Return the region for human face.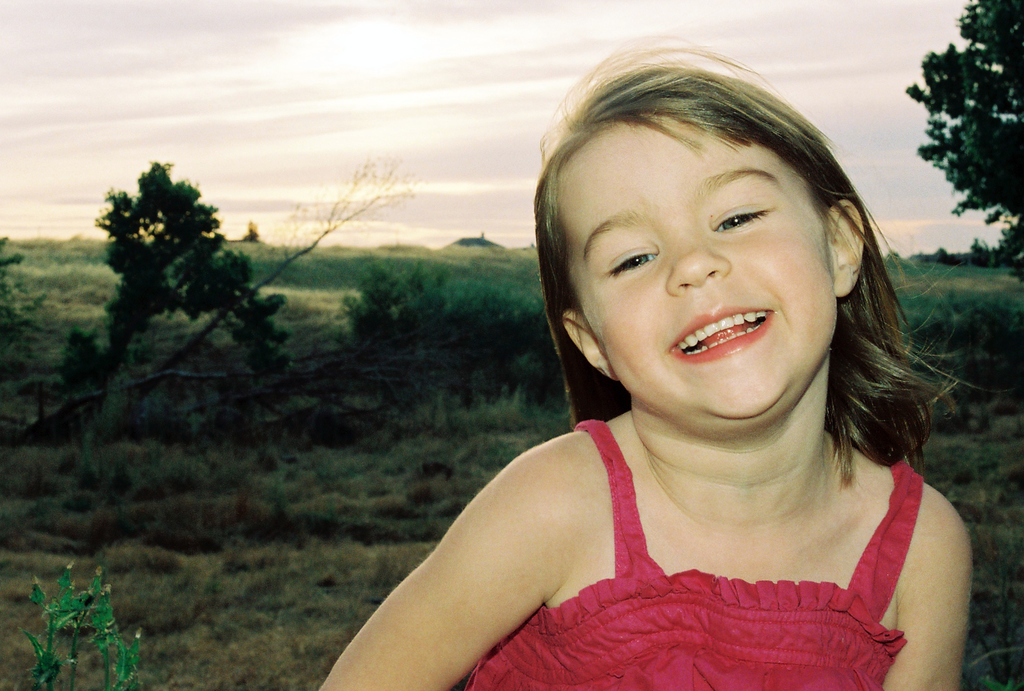
l=561, t=115, r=837, b=424.
